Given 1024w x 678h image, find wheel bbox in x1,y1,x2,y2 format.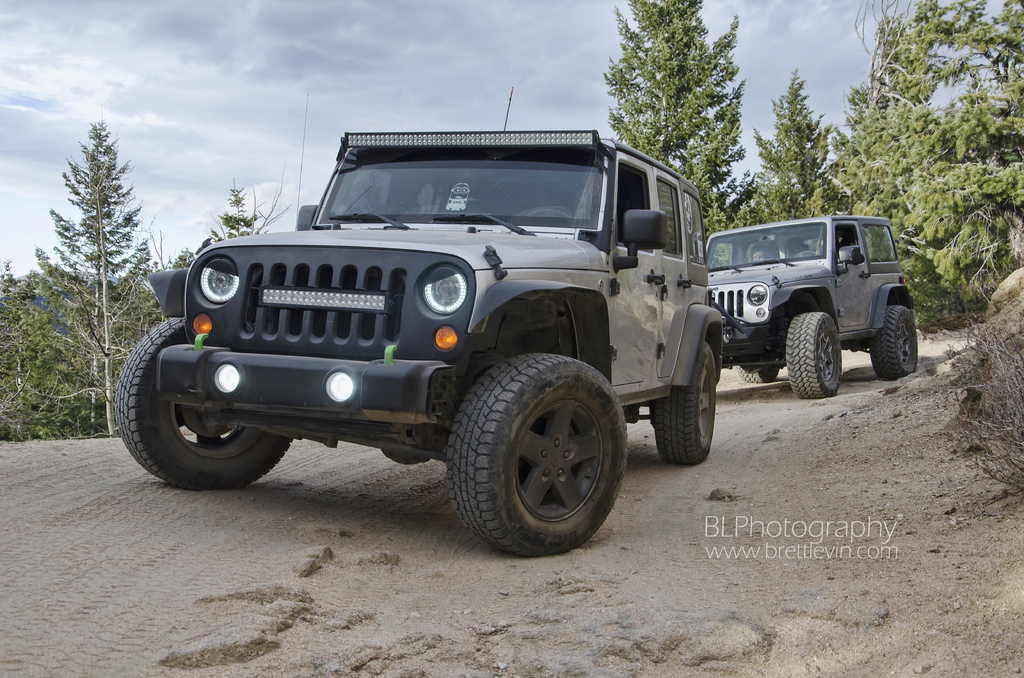
859,297,919,382.
